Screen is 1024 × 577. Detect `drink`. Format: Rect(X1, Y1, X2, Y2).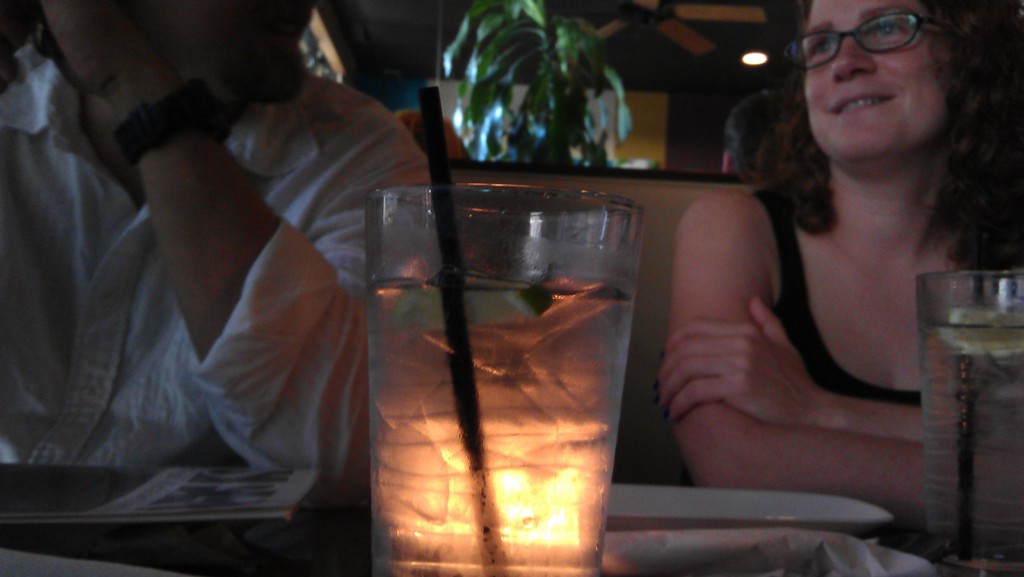
Rect(920, 263, 1023, 572).
